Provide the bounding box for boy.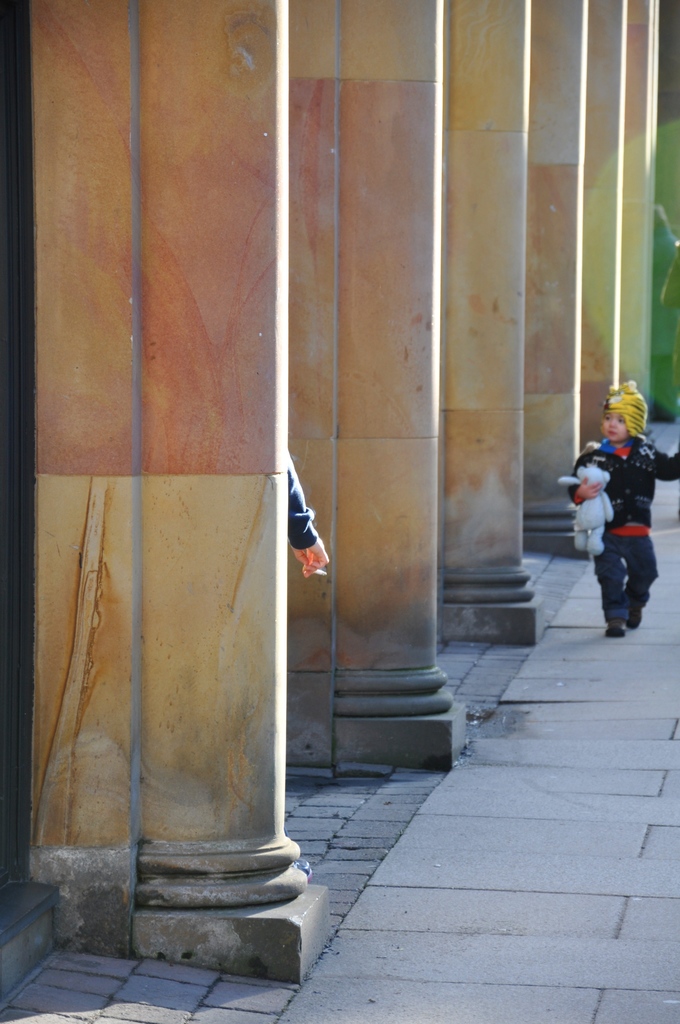
[560,378,679,646].
